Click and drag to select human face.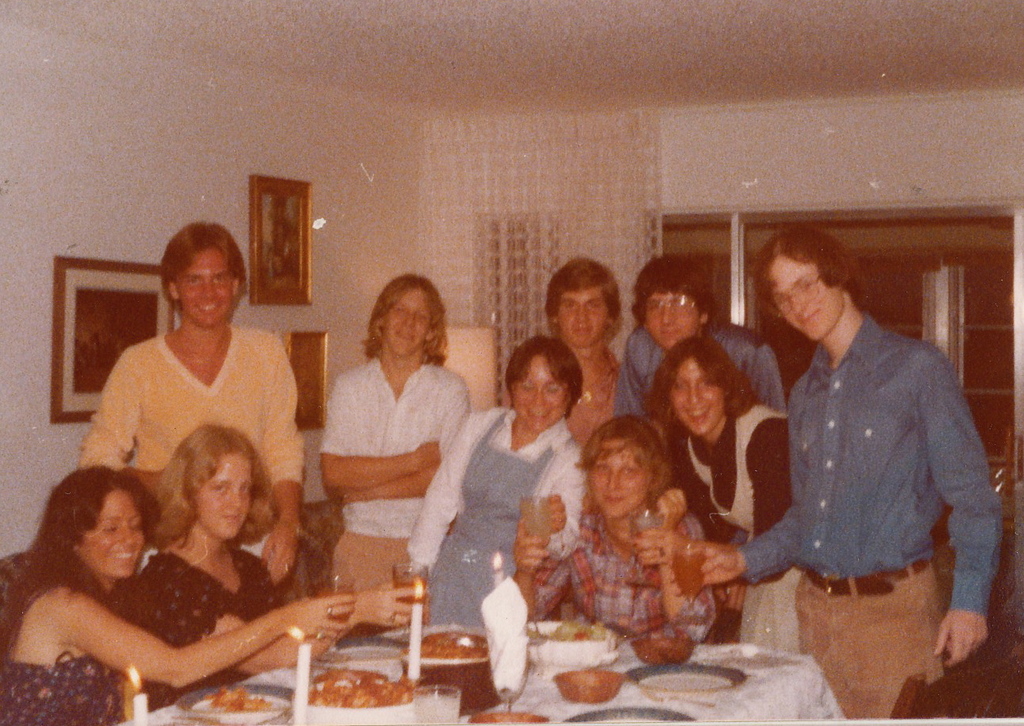
Selection: region(669, 357, 726, 436).
